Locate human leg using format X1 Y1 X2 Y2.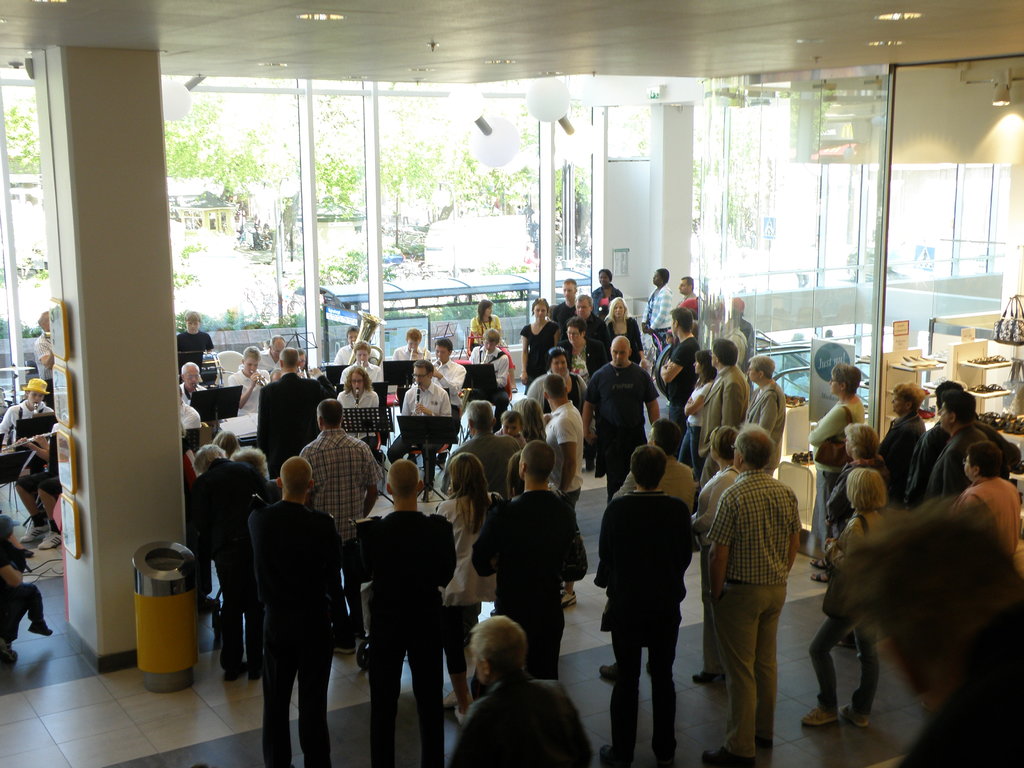
262 628 300 767.
